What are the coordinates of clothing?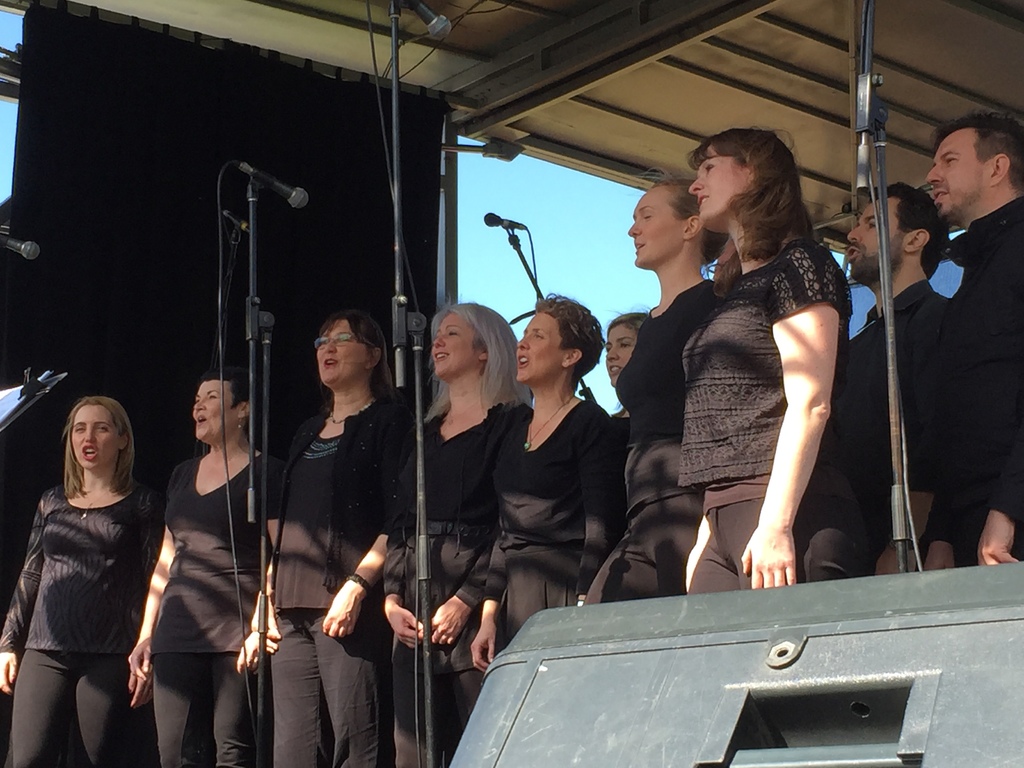
<box>484,401,629,644</box>.
